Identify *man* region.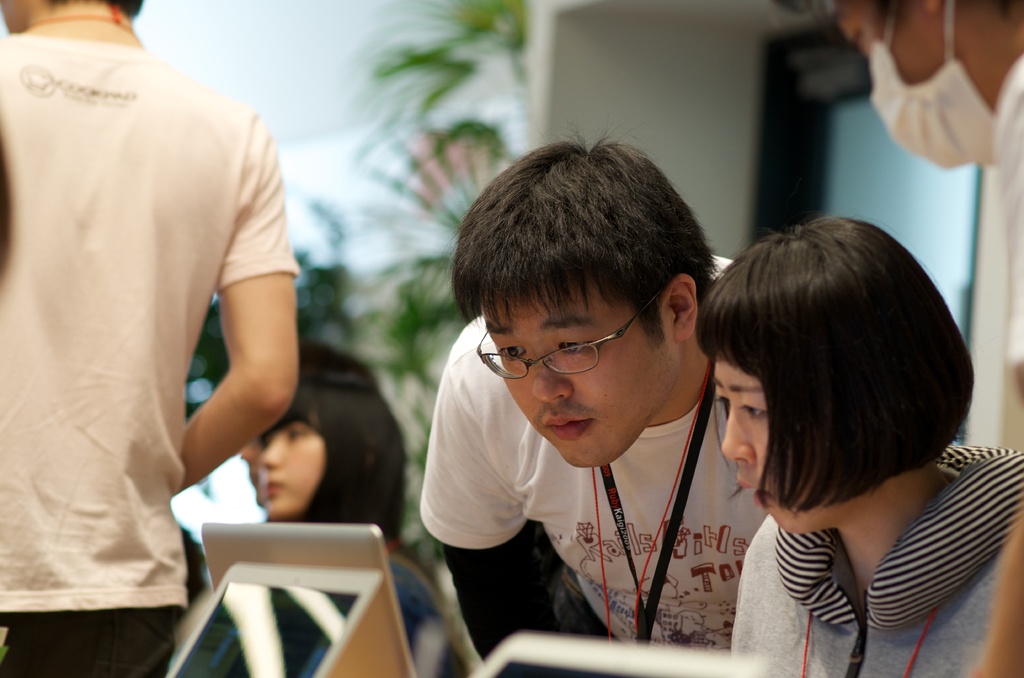
Region: 0:0:302:677.
